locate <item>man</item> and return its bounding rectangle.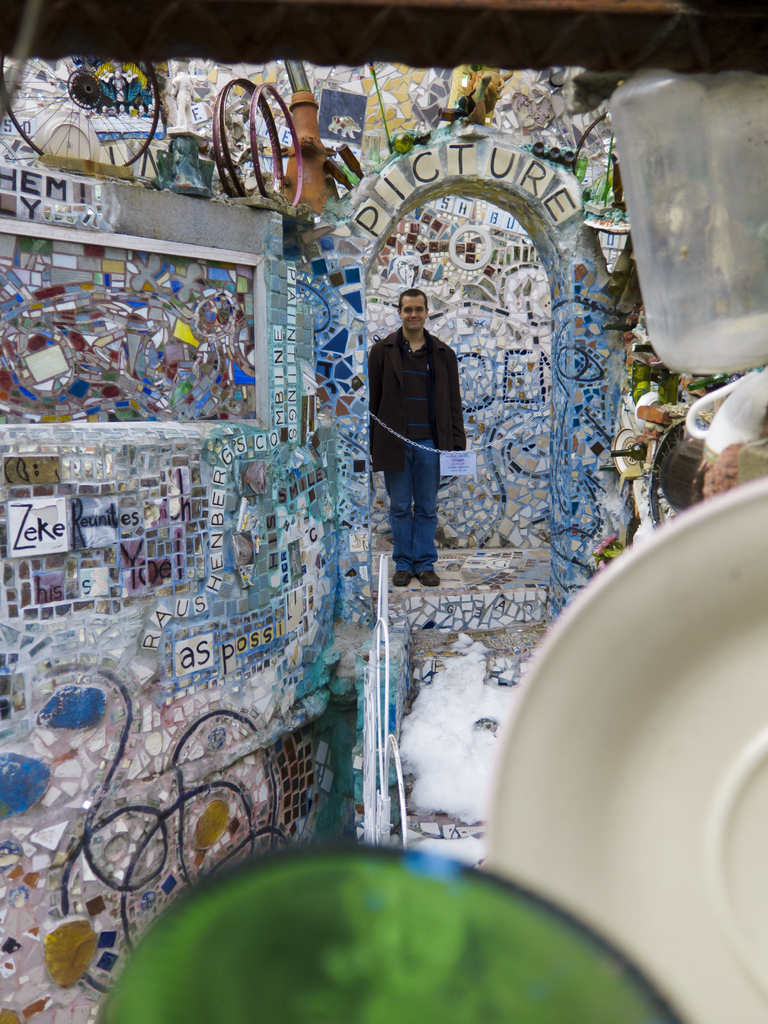
BBox(366, 287, 471, 586).
